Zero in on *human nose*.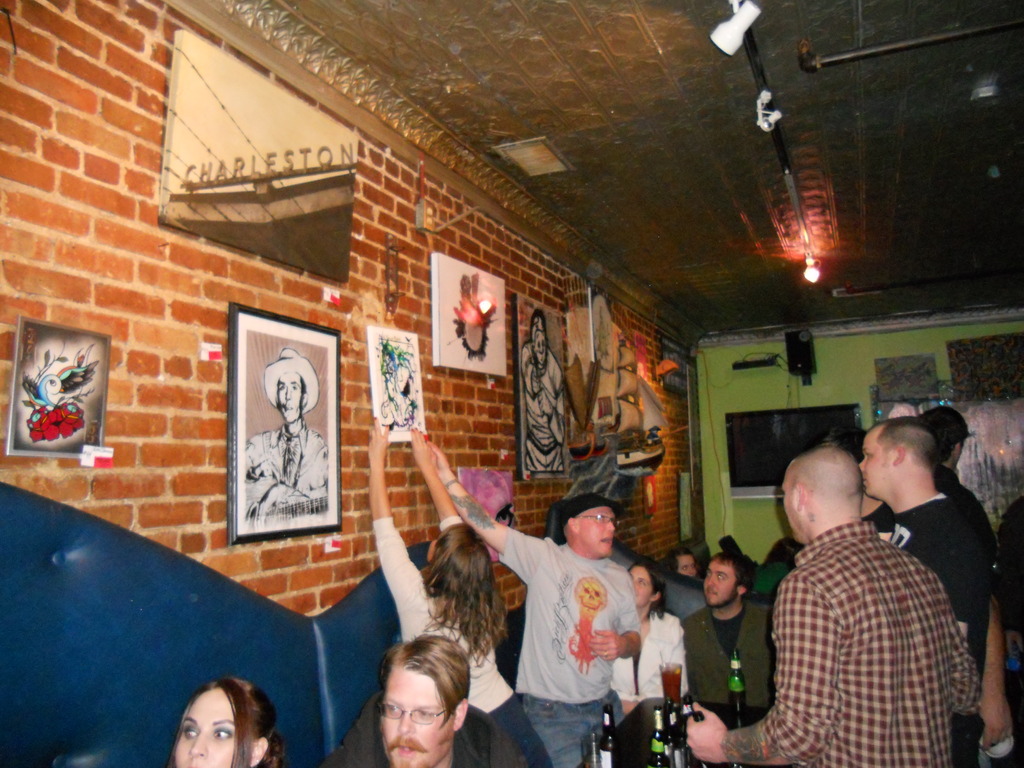
Zeroed in: [706,575,716,588].
